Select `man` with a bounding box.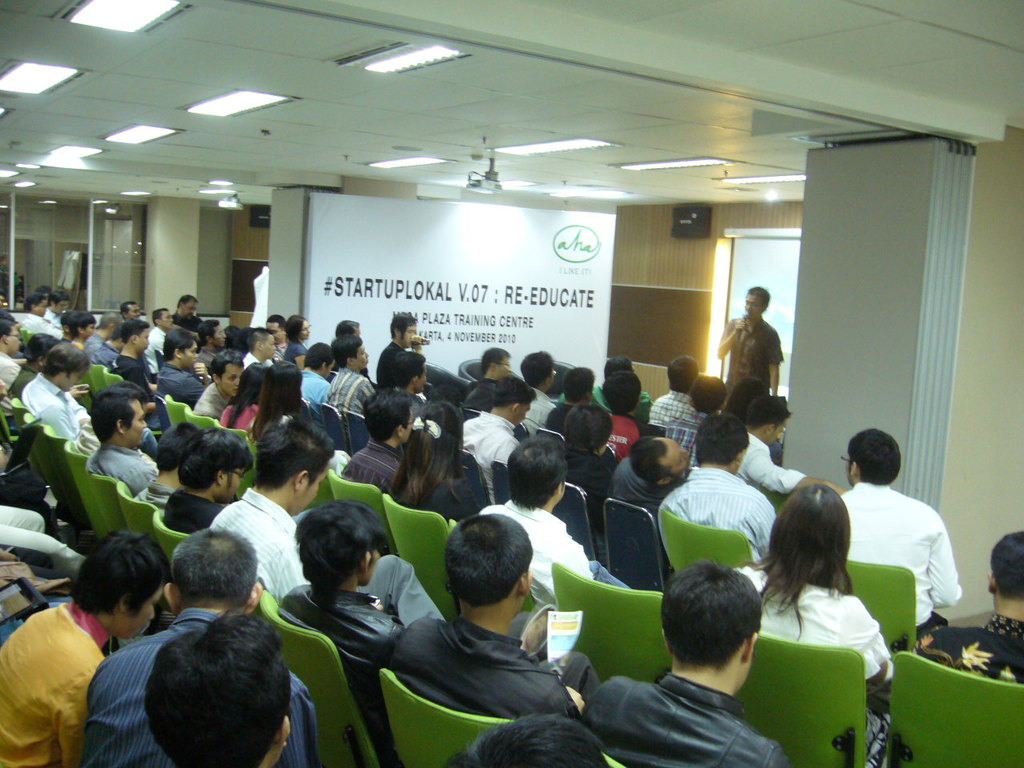
rect(582, 559, 791, 767).
